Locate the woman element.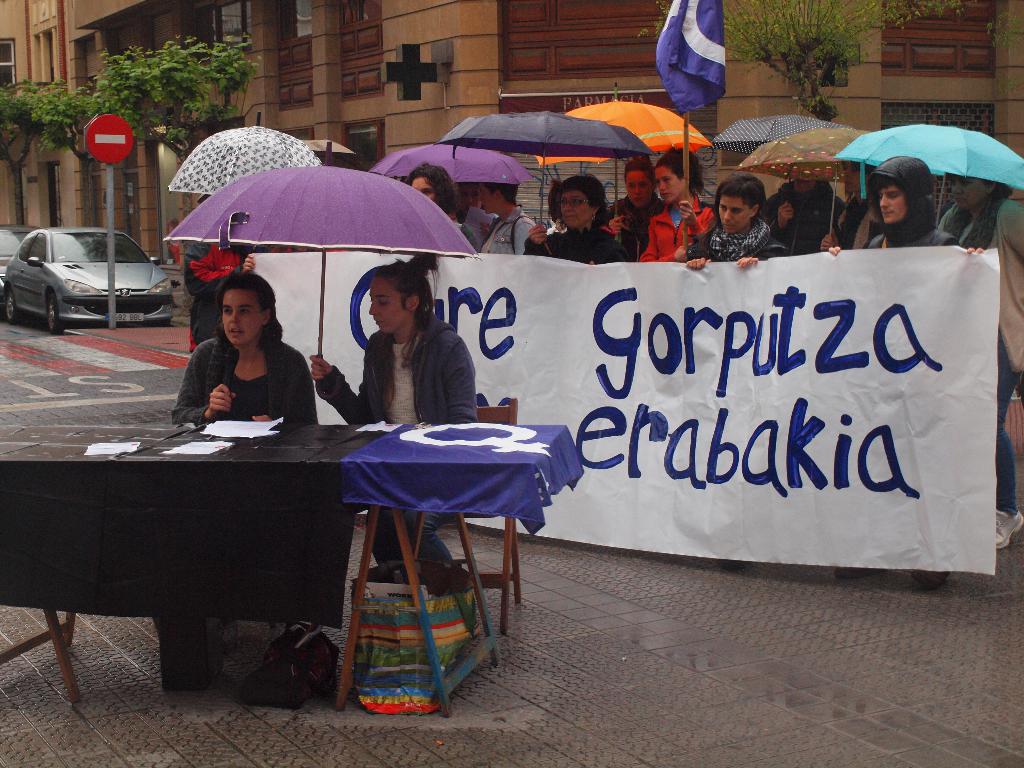
Element bbox: (x1=161, y1=275, x2=319, y2=438).
